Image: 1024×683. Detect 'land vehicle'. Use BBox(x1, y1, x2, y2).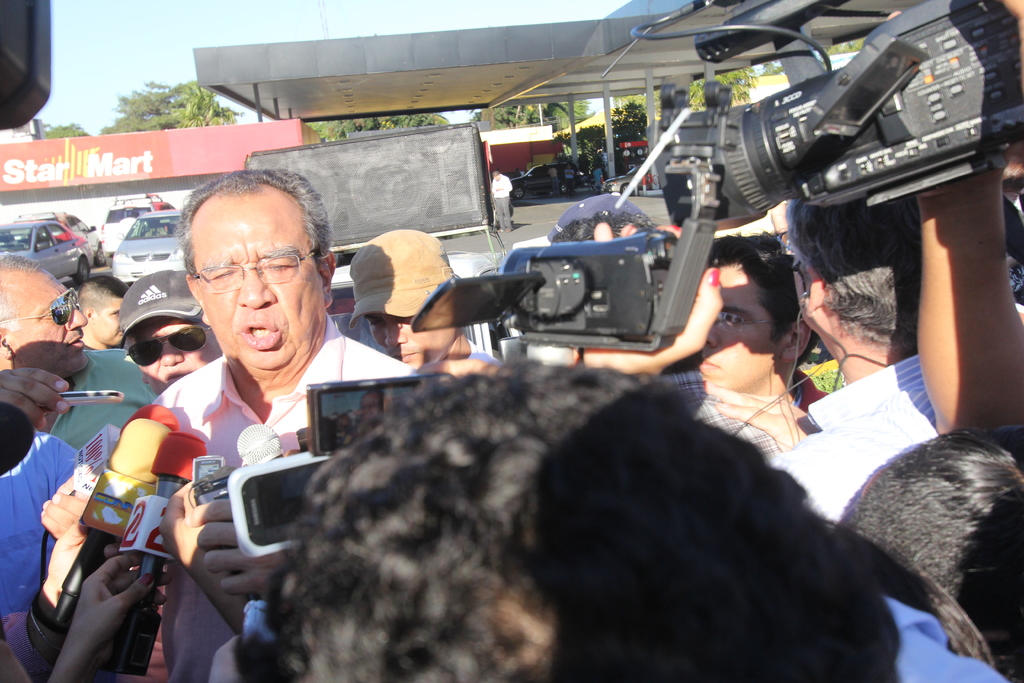
BBox(241, 120, 509, 357).
